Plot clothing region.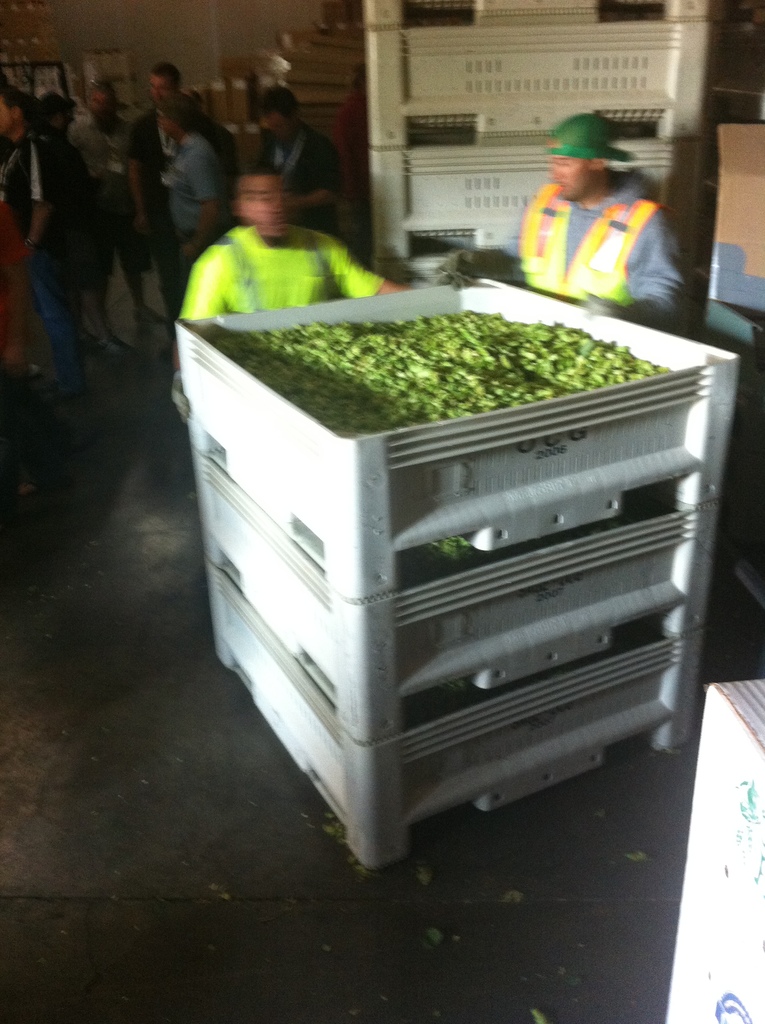
Plotted at 503:169:691:326.
